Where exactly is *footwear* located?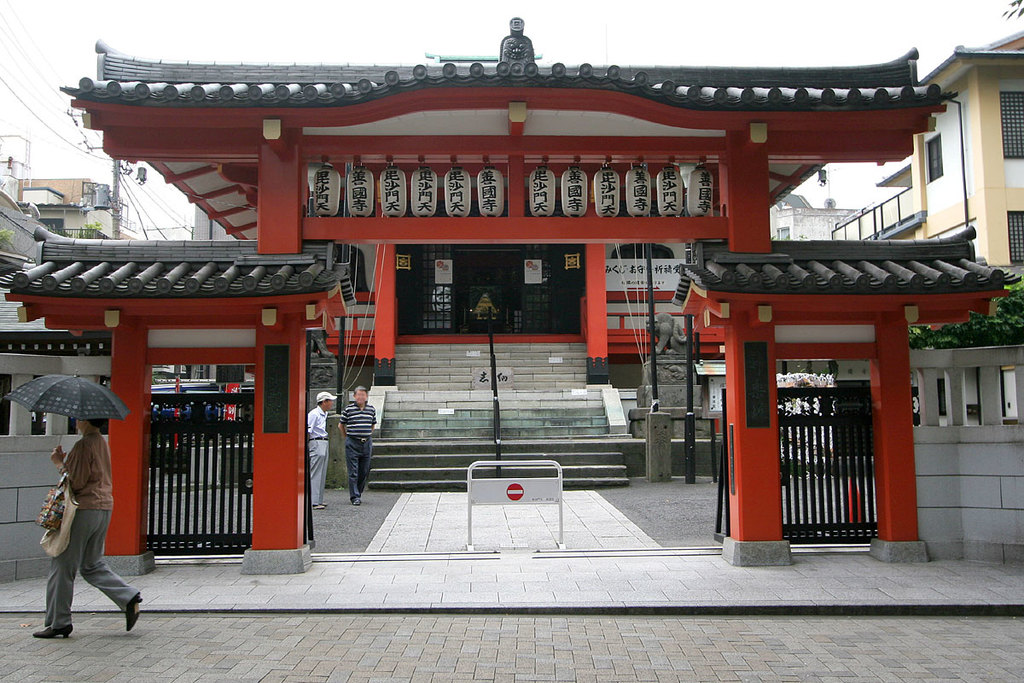
Its bounding box is <box>125,598,143,631</box>.
